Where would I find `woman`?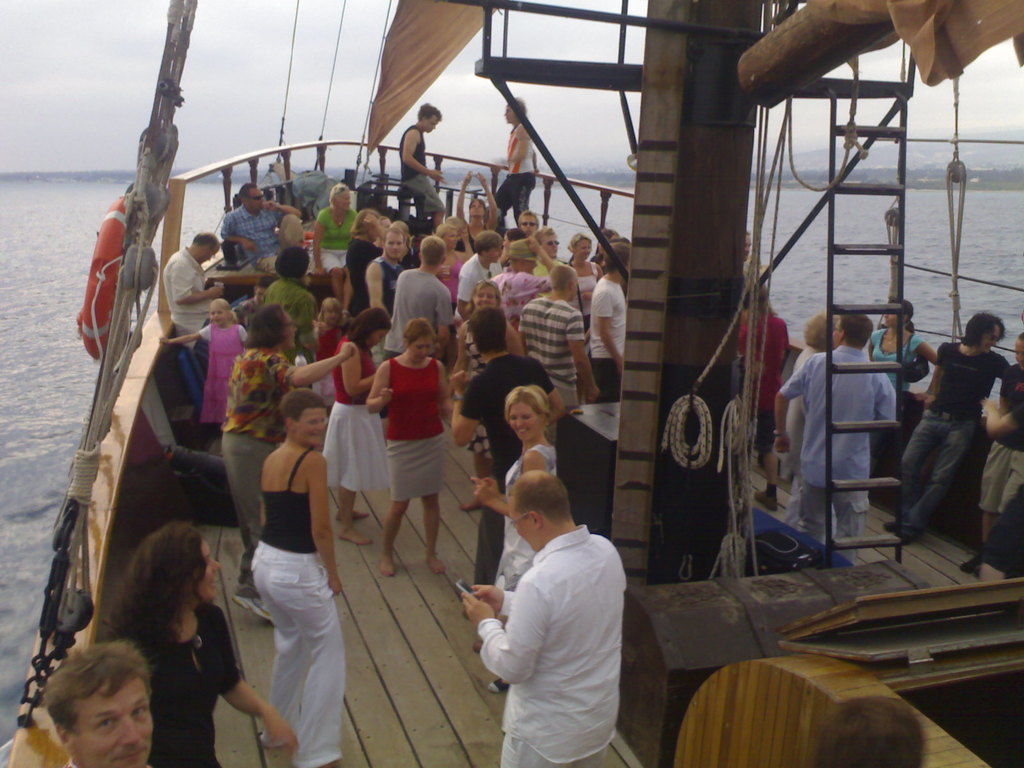
At 561:230:605:339.
